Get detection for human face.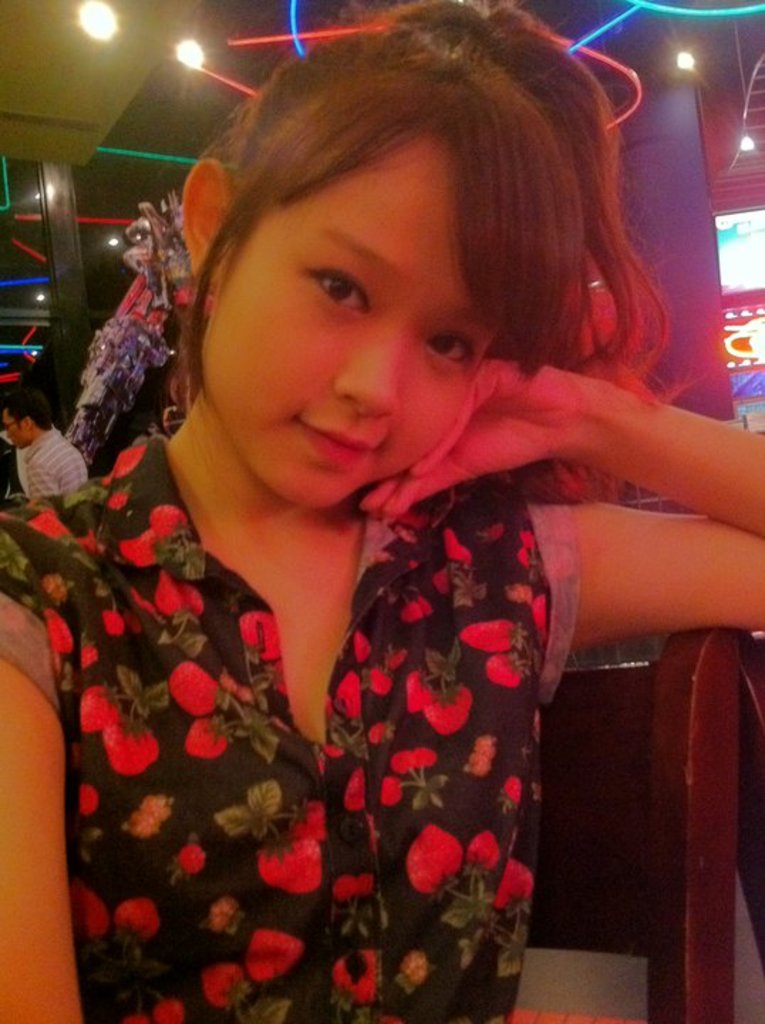
Detection: left=202, top=112, right=499, bottom=515.
